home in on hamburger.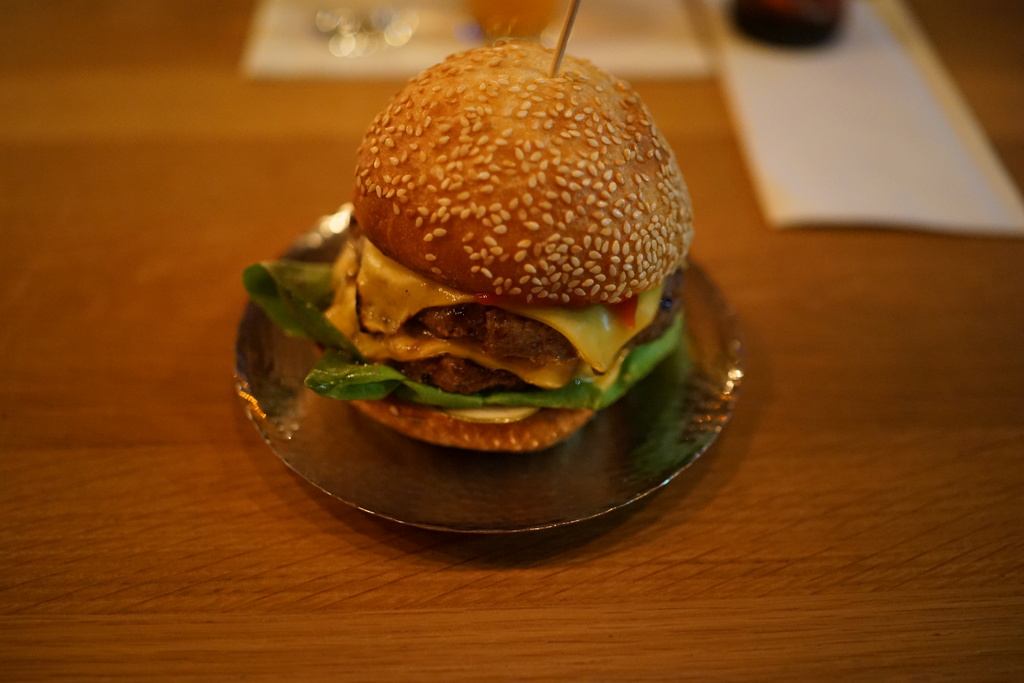
Homed in at region(246, 39, 698, 451).
